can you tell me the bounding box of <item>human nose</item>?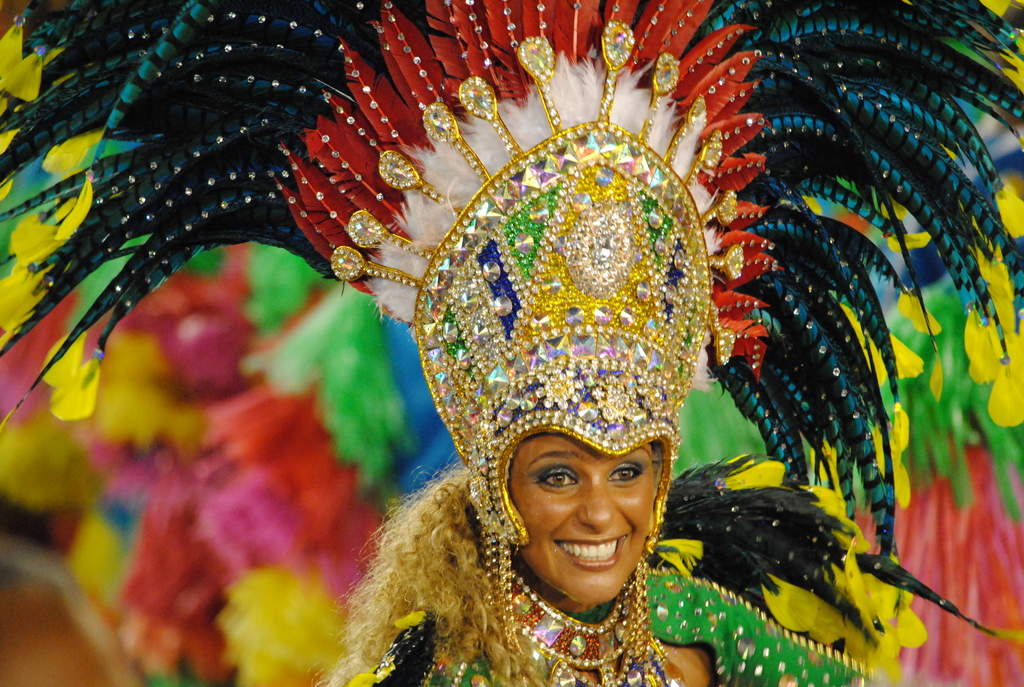
bbox(580, 478, 617, 533).
